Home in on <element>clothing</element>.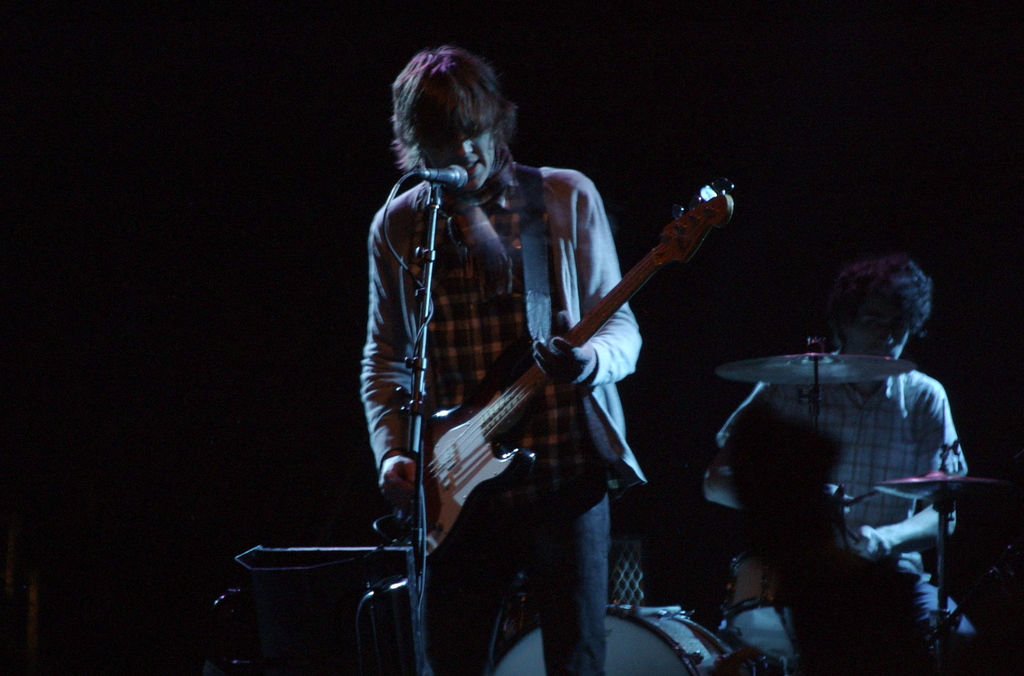
Homed in at locate(360, 72, 668, 645).
